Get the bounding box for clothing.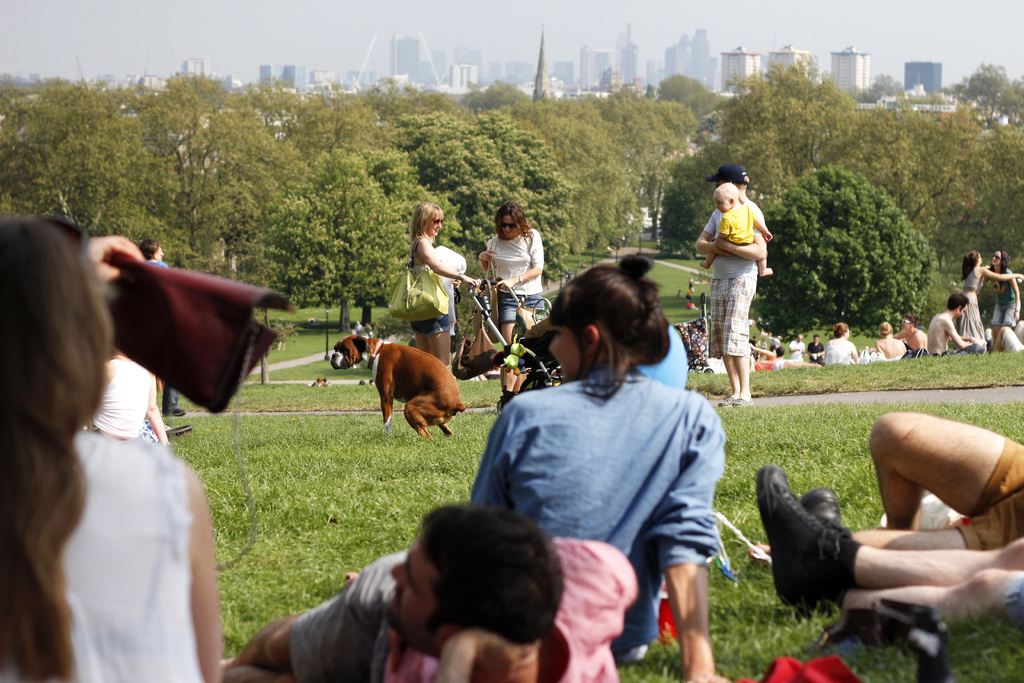
(486, 224, 548, 329).
